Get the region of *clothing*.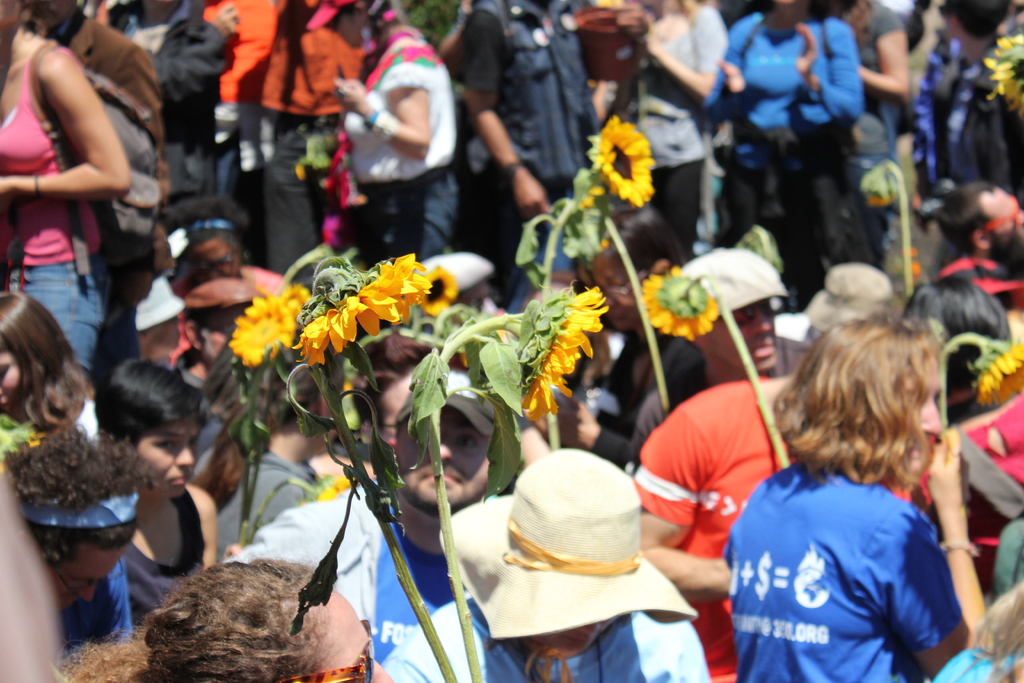
0:51:113:354.
